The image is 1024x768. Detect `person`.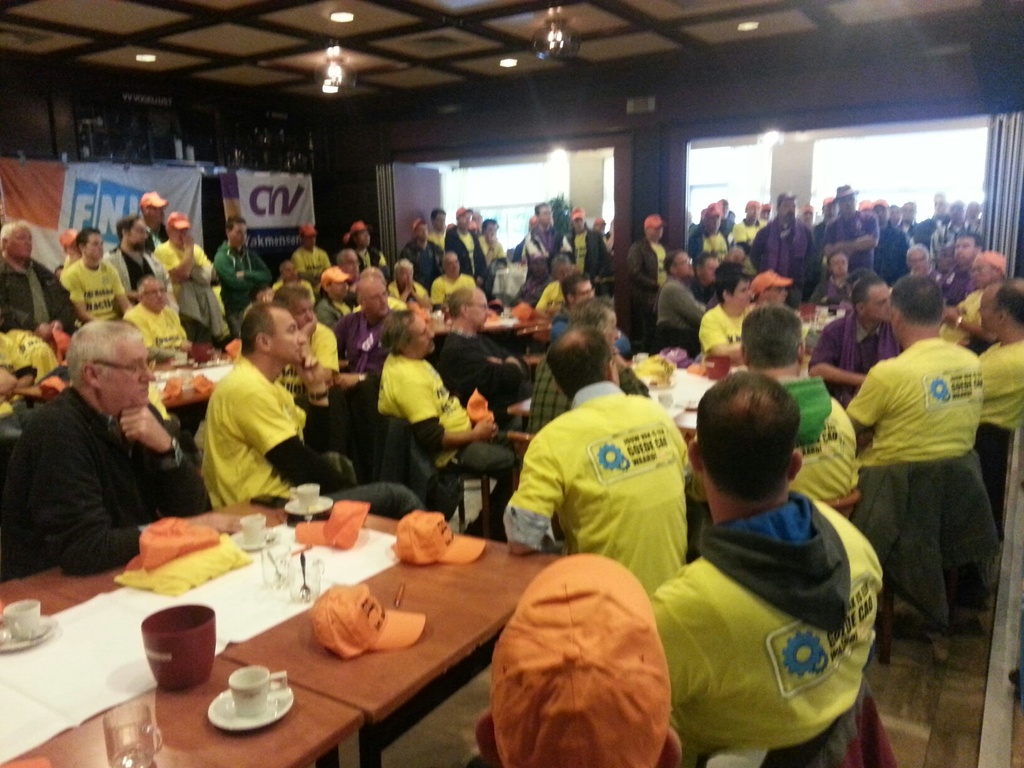
Detection: x1=329, y1=275, x2=408, y2=394.
